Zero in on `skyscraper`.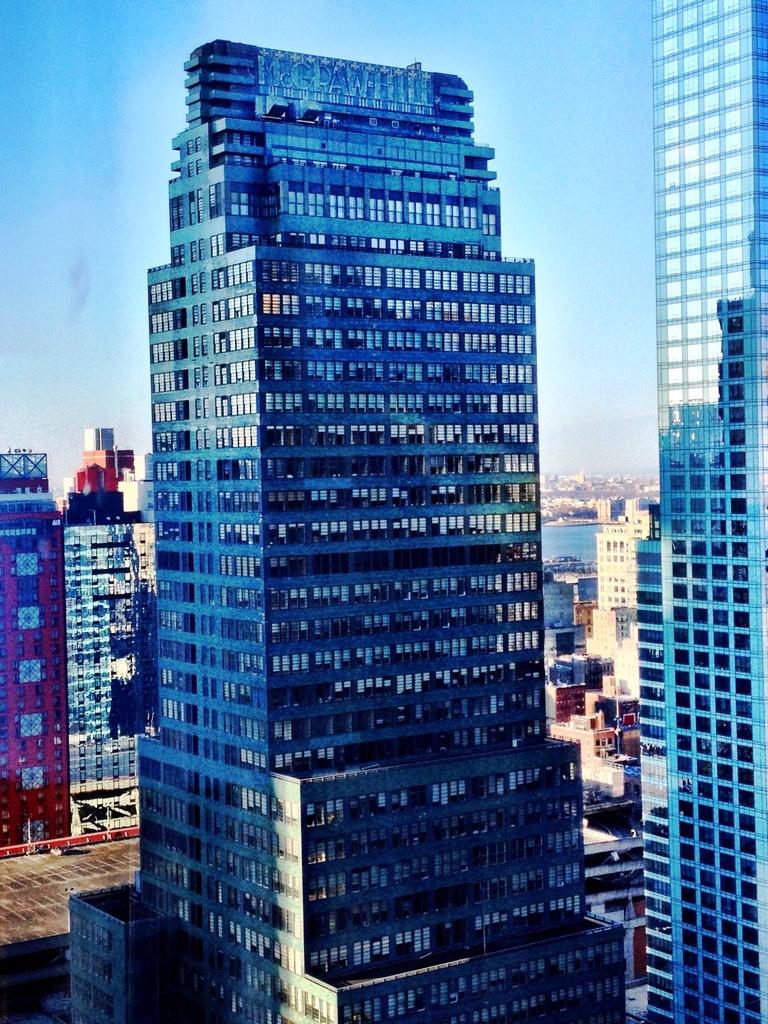
Zeroed in: left=68, top=460, right=151, bottom=828.
